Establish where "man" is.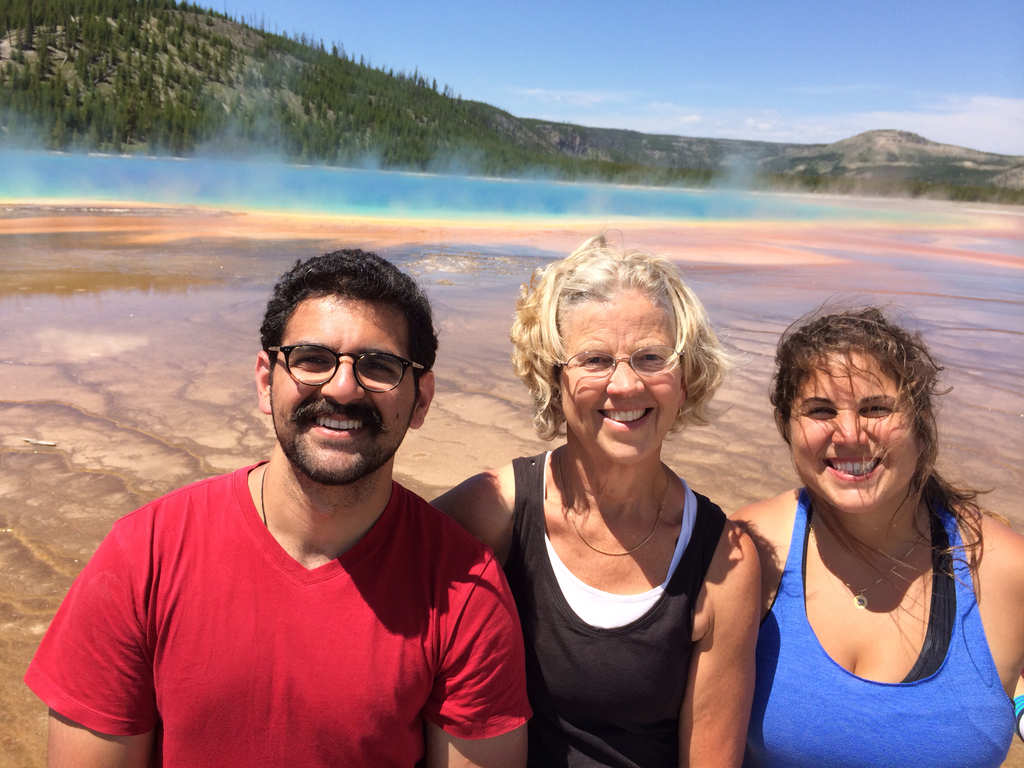
Established at [x1=15, y1=277, x2=552, y2=749].
